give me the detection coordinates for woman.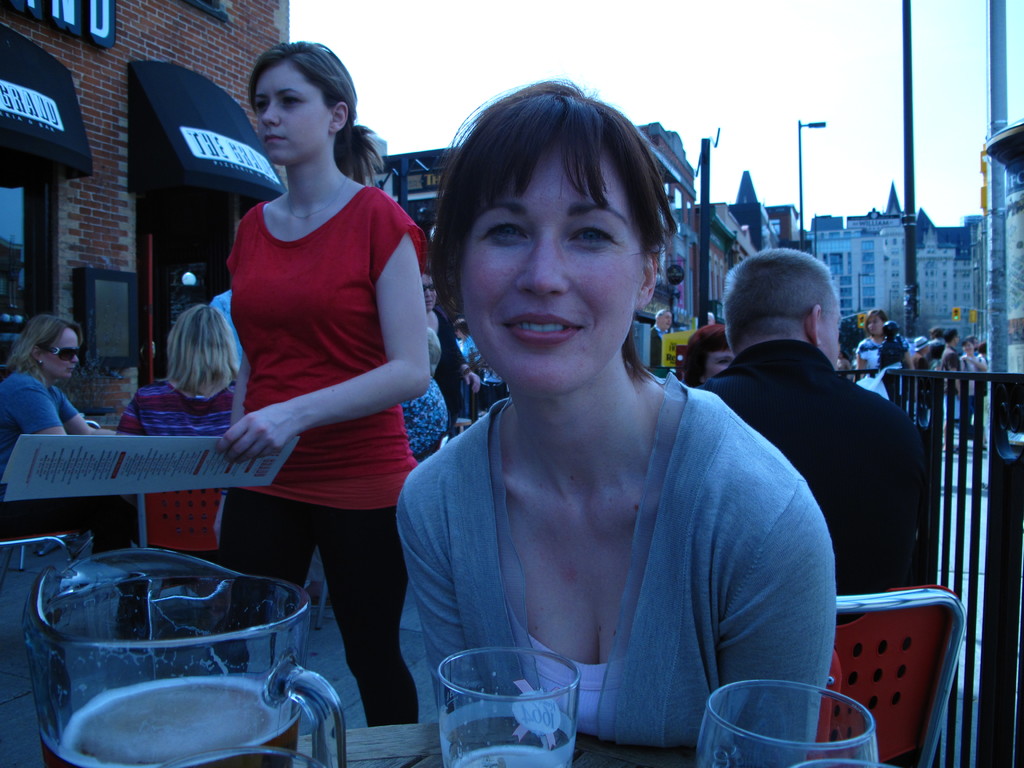
<box>852,309,916,374</box>.
